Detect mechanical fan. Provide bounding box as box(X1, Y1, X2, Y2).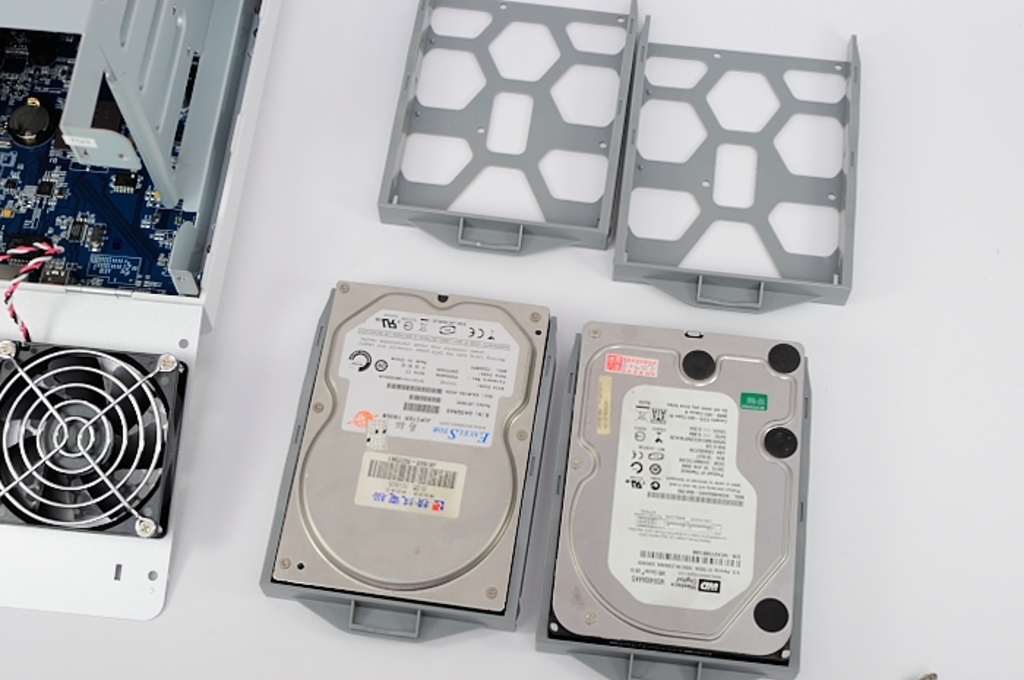
box(0, 341, 186, 540).
